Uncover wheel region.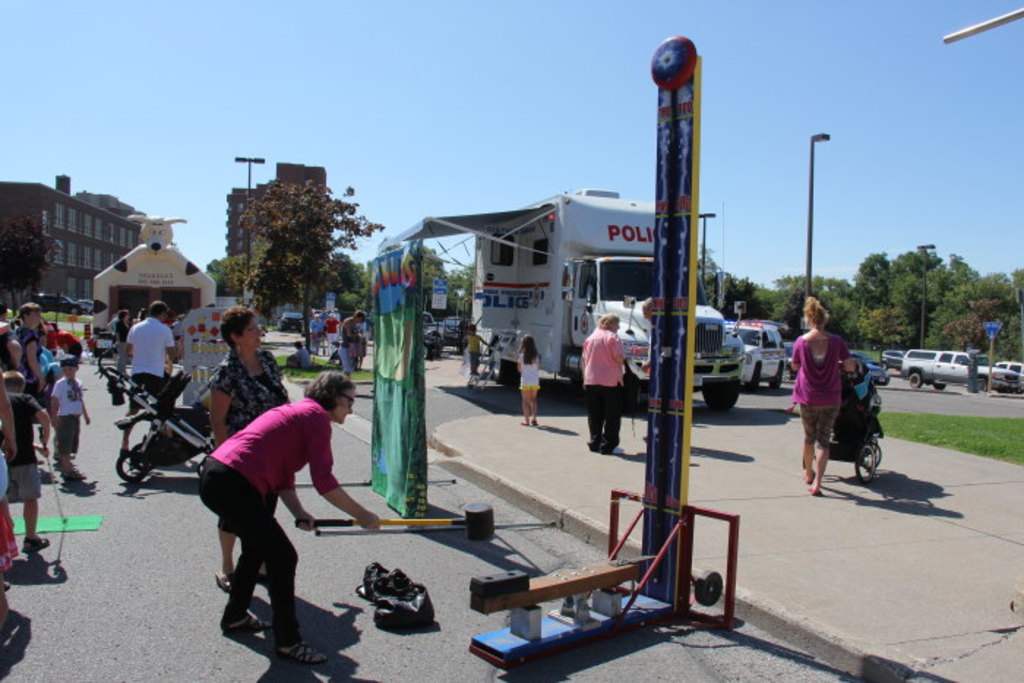
Uncovered: [x1=702, y1=383, x2=739, y2=412].
